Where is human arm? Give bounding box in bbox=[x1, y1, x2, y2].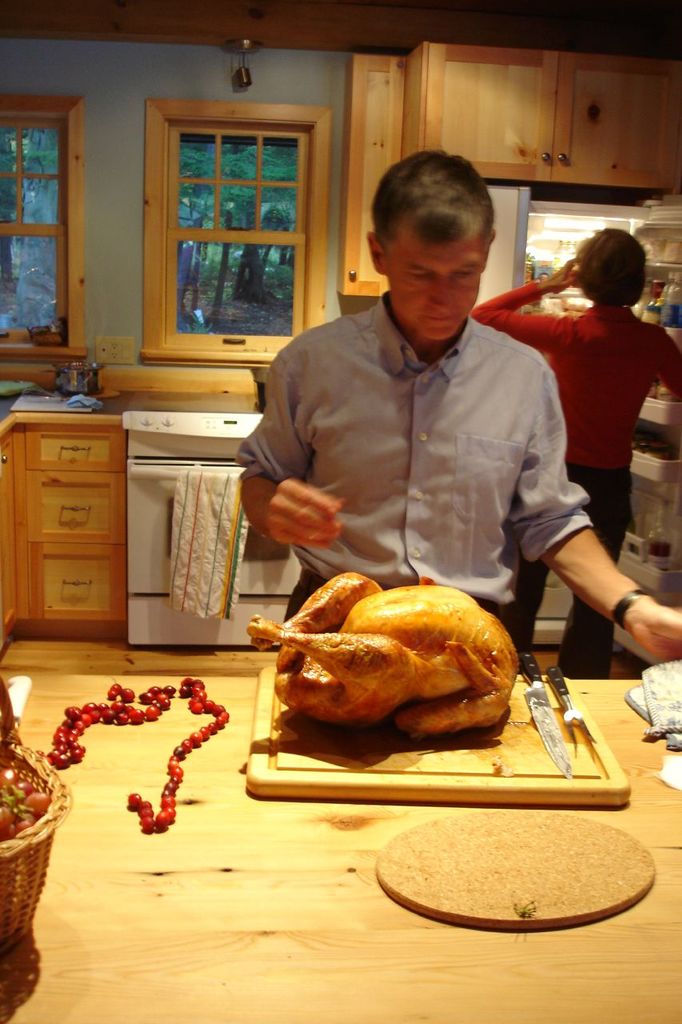
bbox=[511, 367, 681, 666].
